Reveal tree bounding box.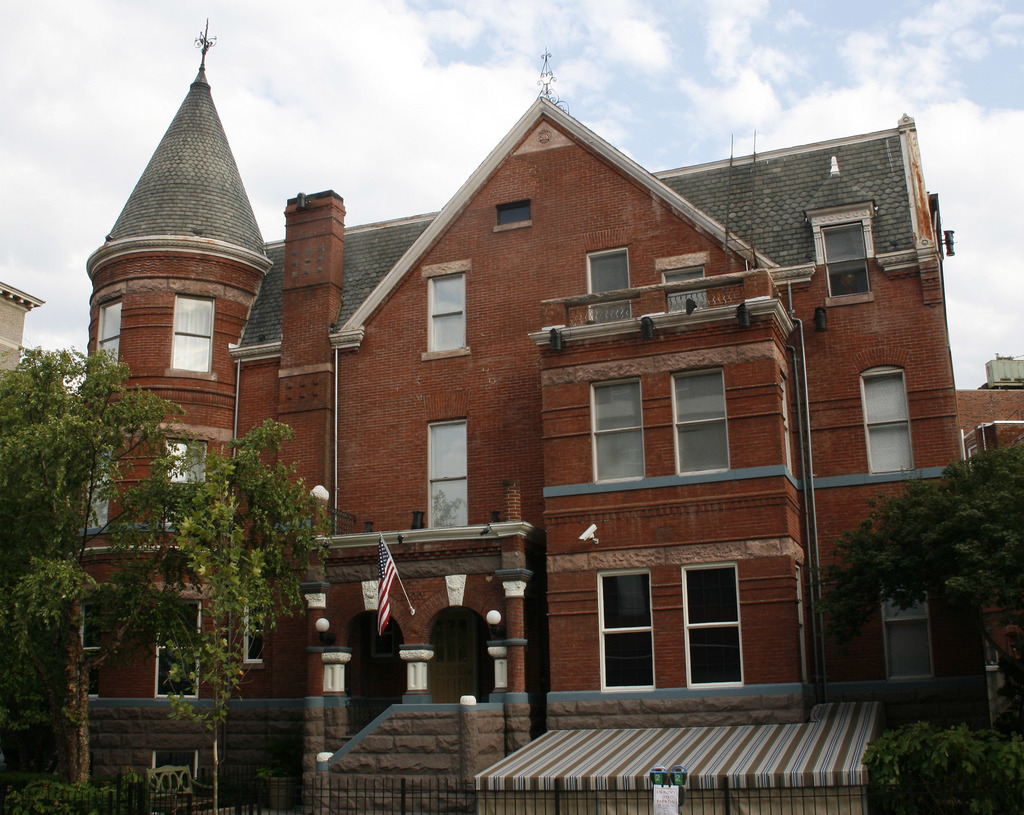
Revealed: [x1=0, y1=347, x2=329, y2=792].
